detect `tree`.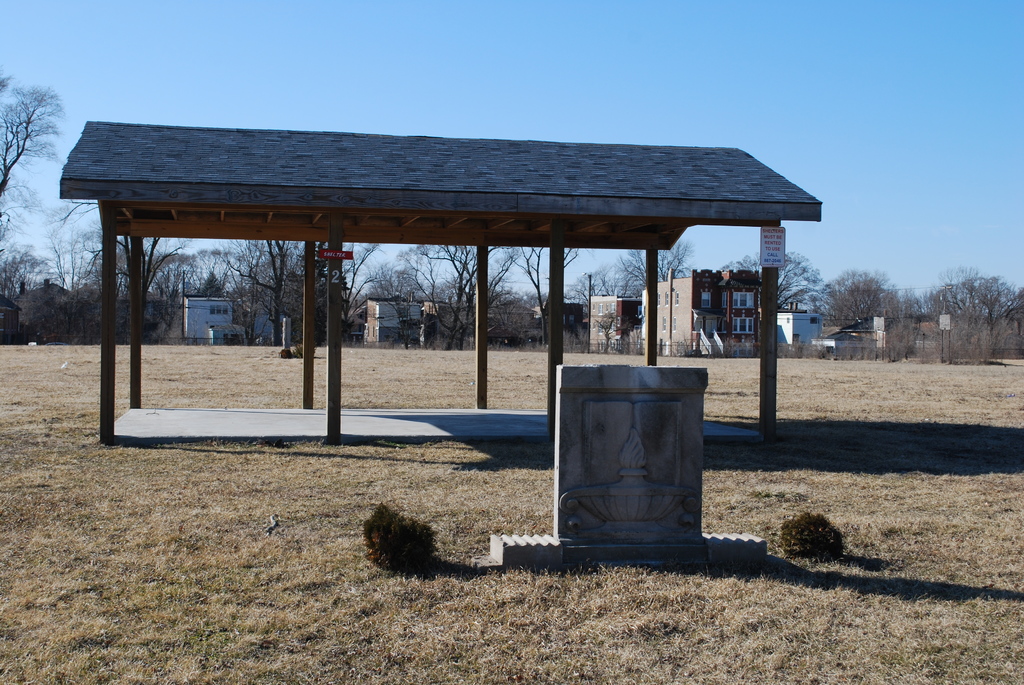
Detected at [left=400, top=240, right=466, bottom=338].
